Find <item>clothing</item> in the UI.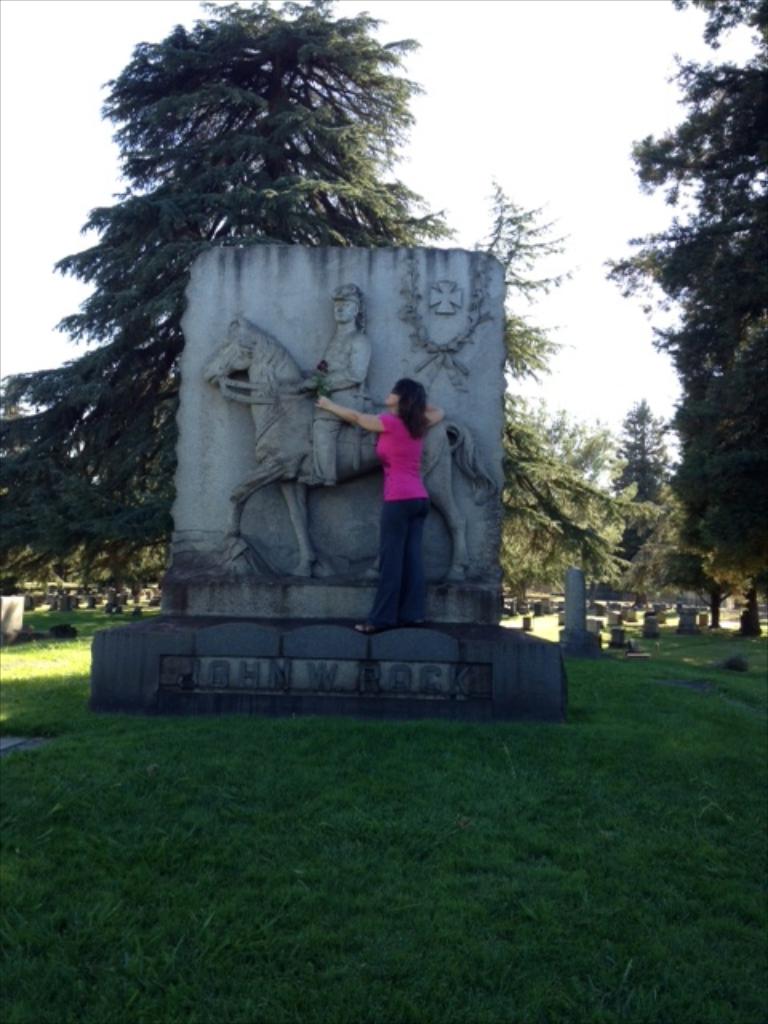
UI element at 352:358:456:594.
